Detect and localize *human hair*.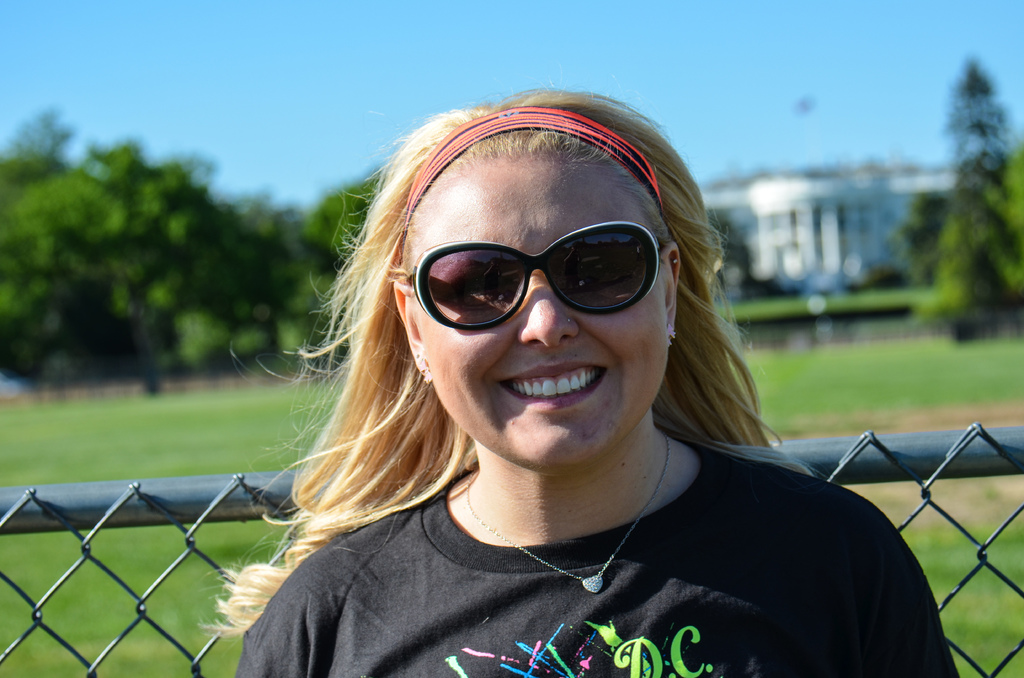
Localized at detection(296, 87, 824, 618).
